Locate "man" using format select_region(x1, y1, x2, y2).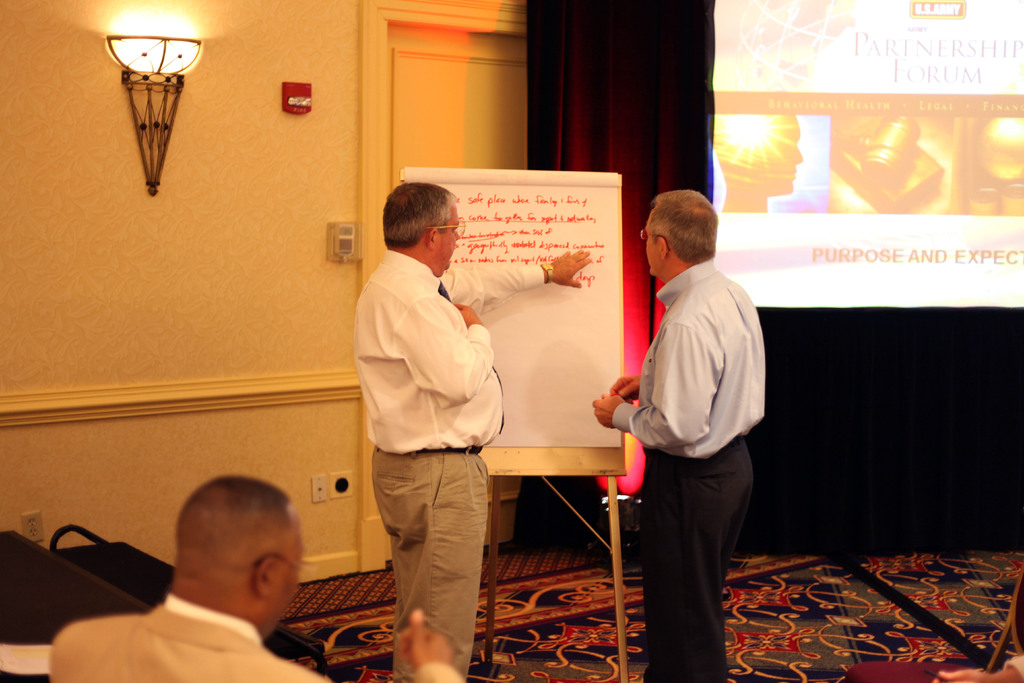
select_region(353, 181, 593, 682).
